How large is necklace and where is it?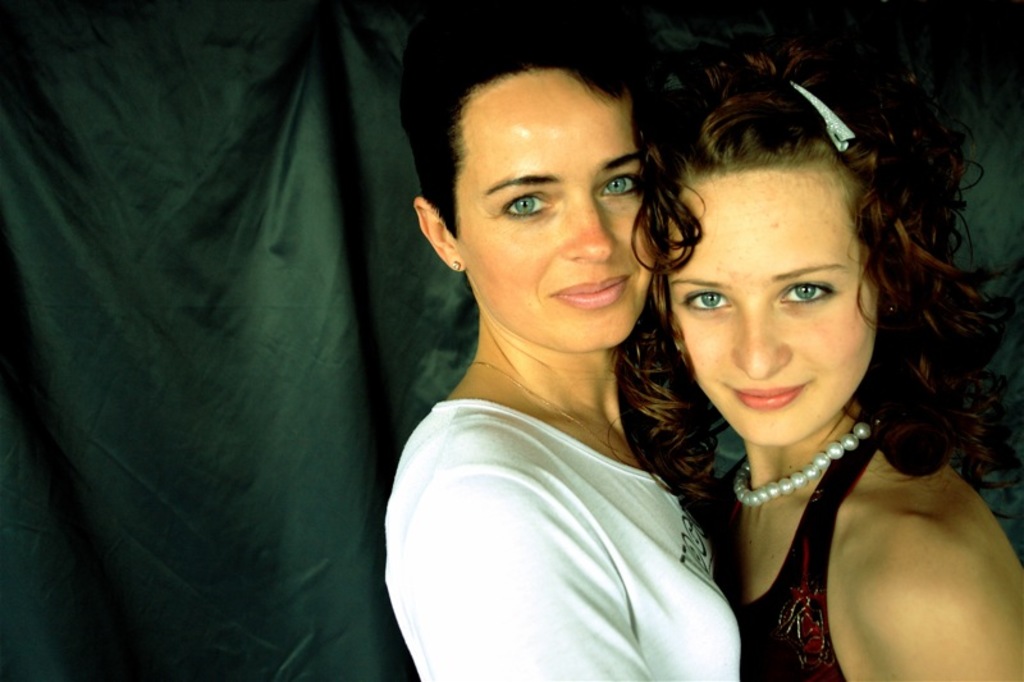
Bounding box: x1=737, y1=417, x2=882, y2=507.
